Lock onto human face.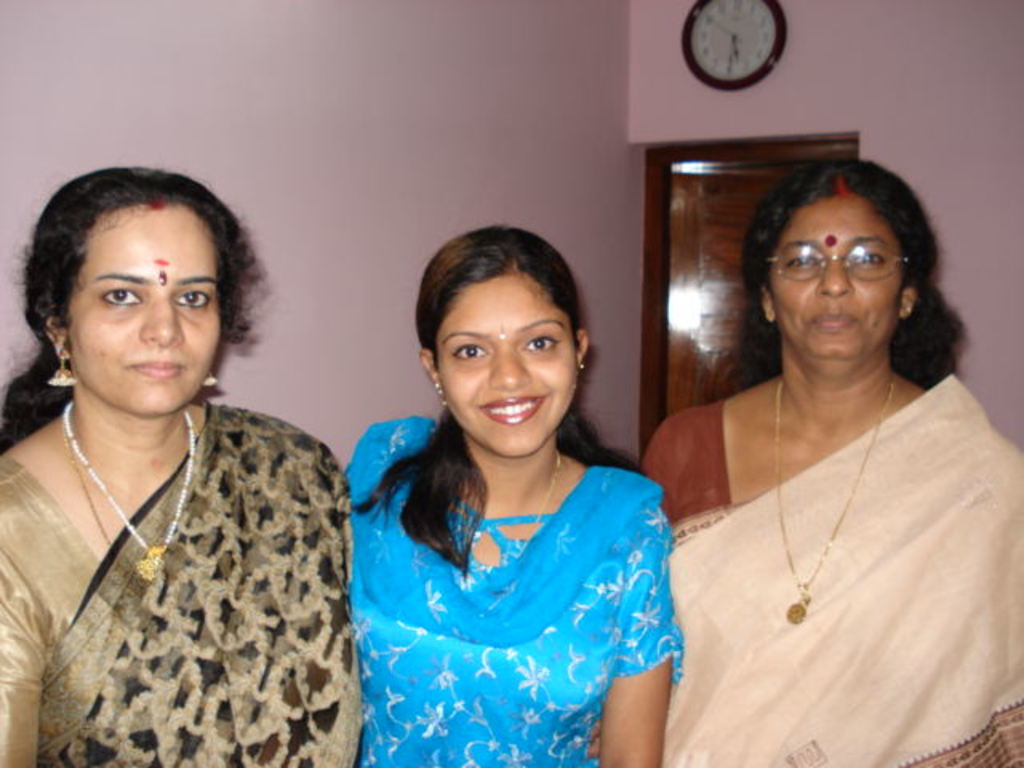
Locked: (x1=770, y1=198, x2=906, y2=363).
